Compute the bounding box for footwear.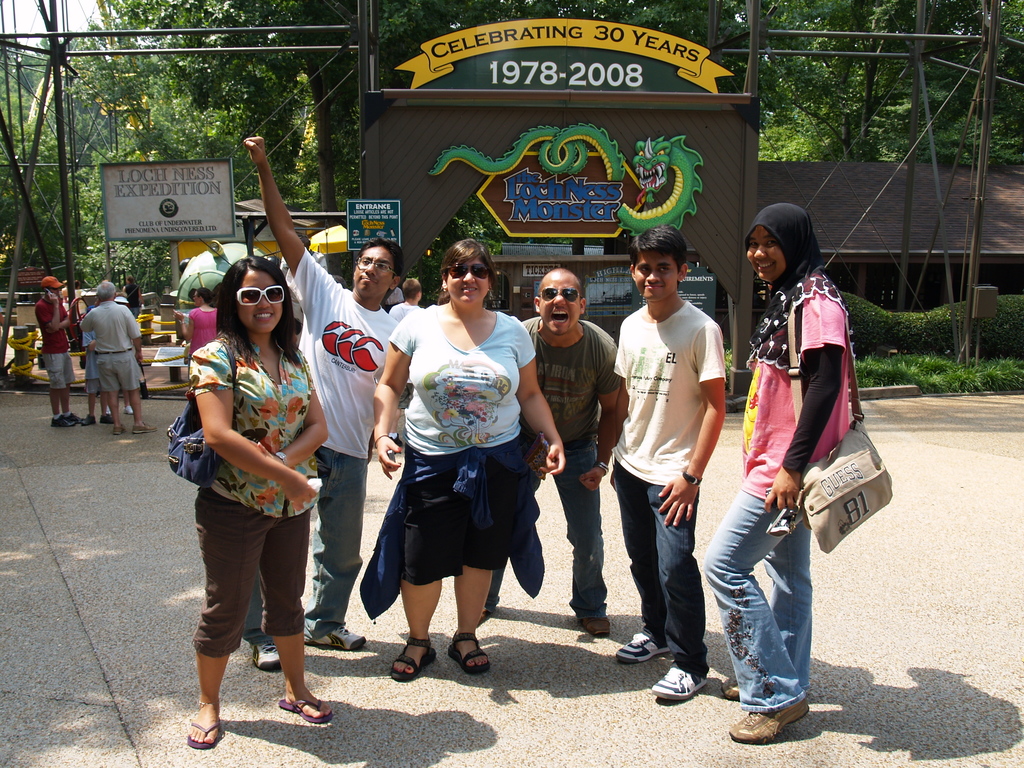
bbox(83, 415, 97, 426).
